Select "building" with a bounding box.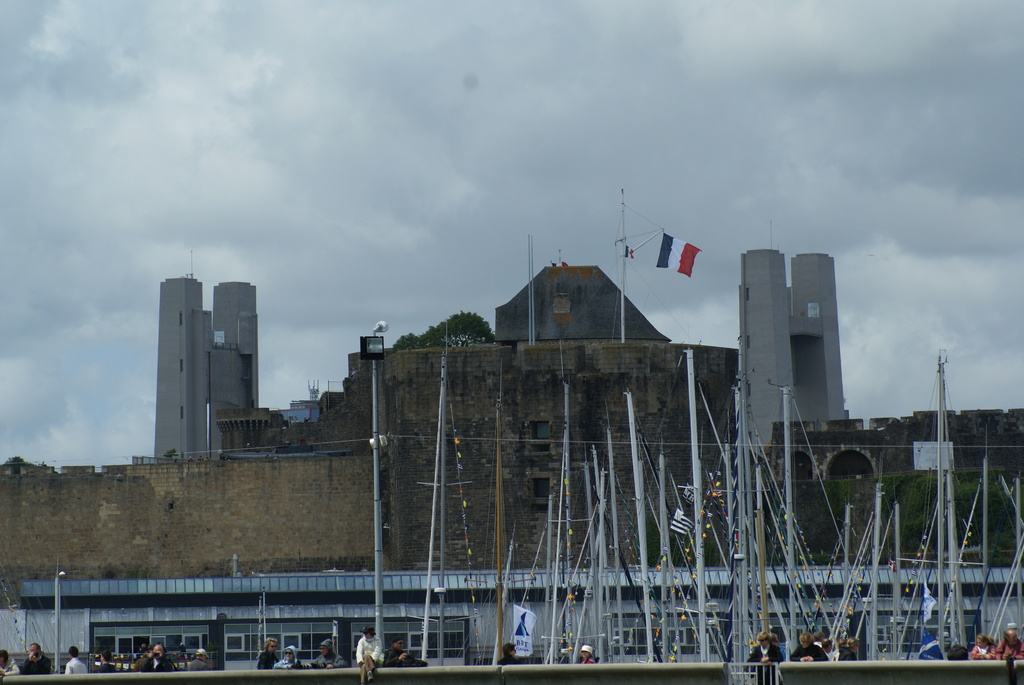
152/276/257/459.
